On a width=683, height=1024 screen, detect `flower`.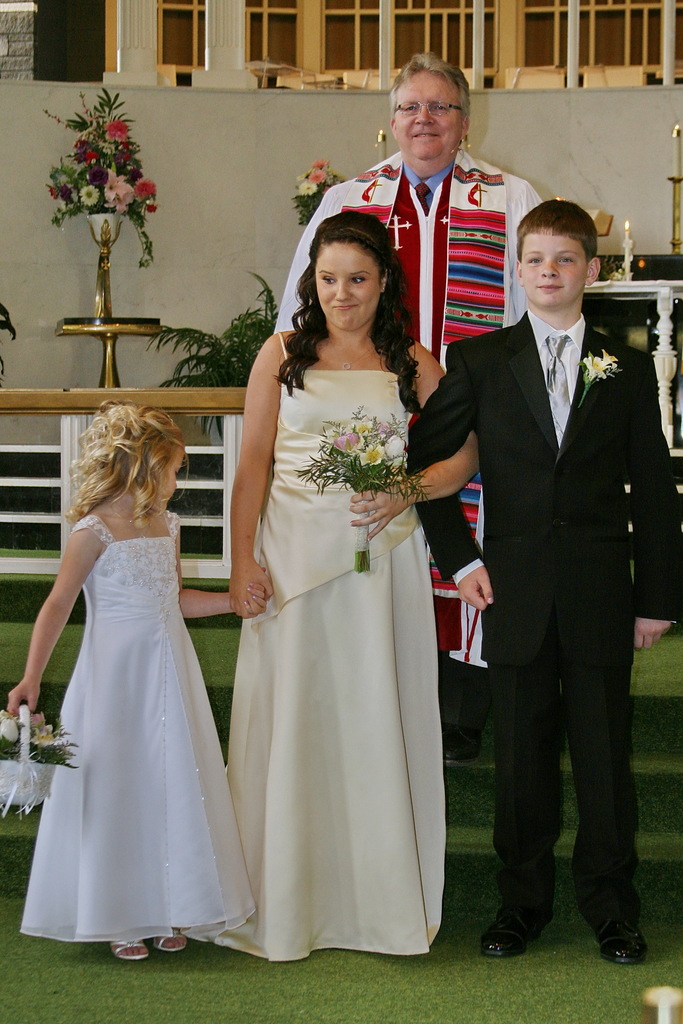
[295,173,311,184].
